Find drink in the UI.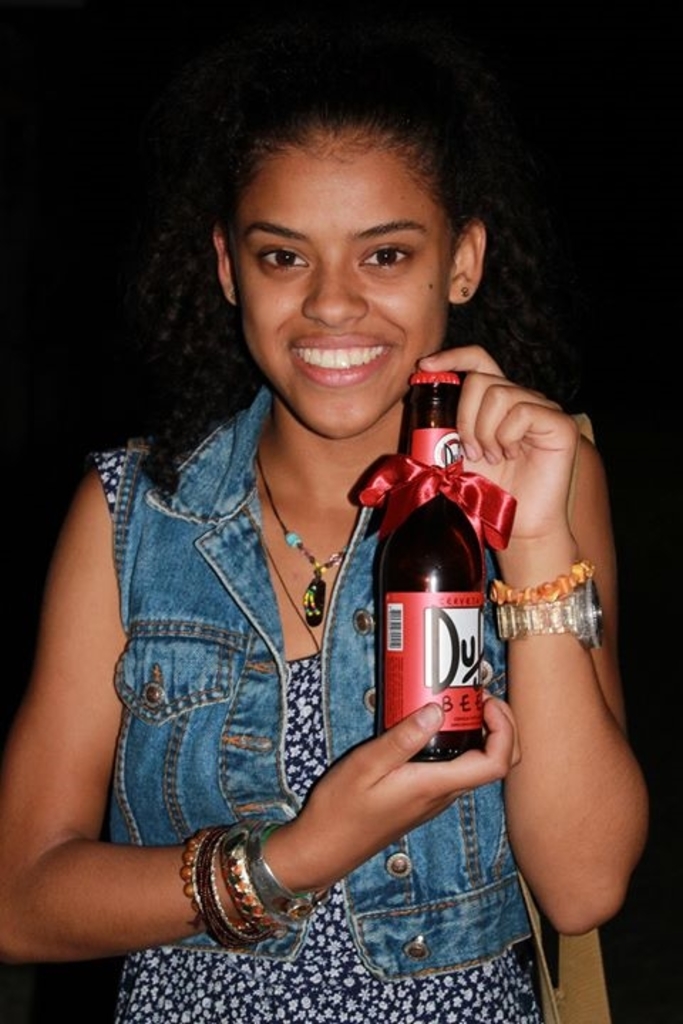
UI element at 359/378/505/752.
